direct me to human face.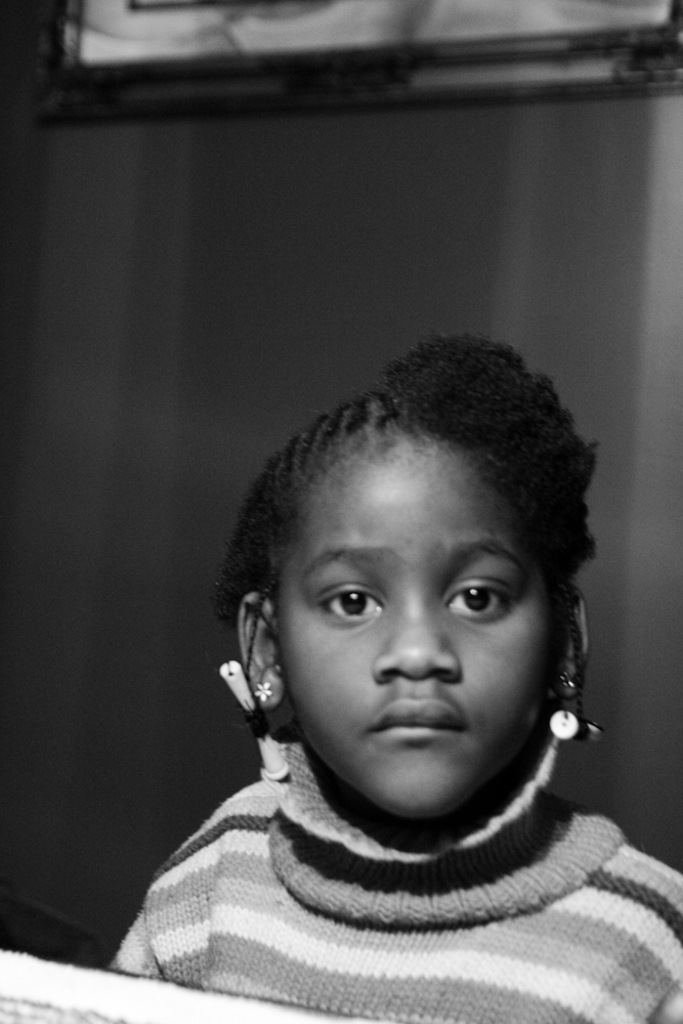
Direction: (x1=271, y1=437, x2=542, y2=818).
